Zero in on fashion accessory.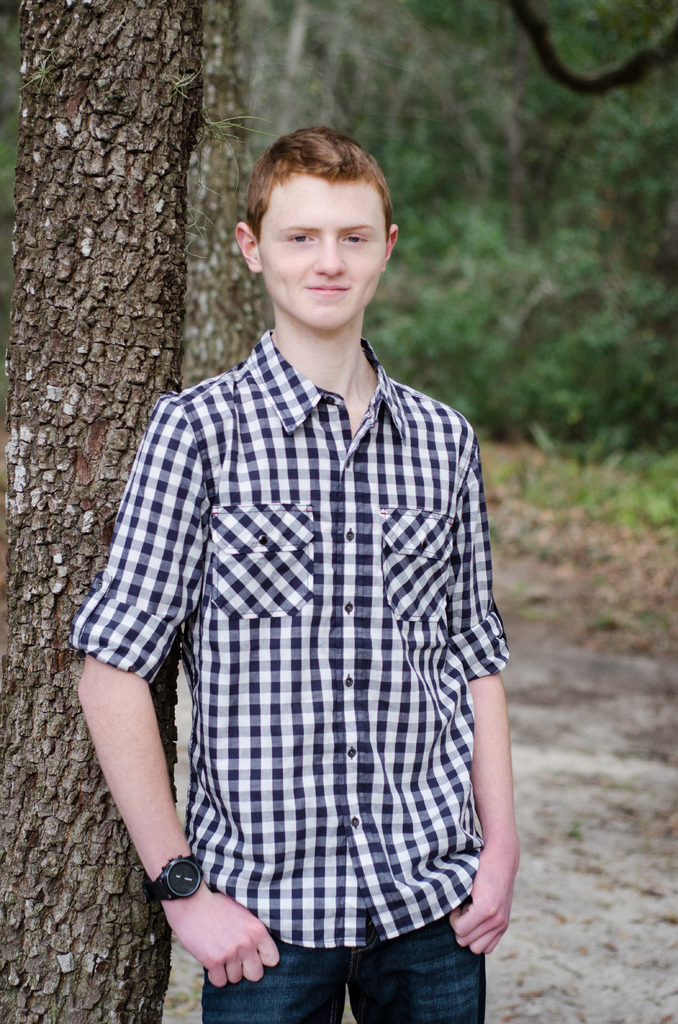
Zeroed in: {"left": 147, "top": 853, "right": 204, "bottom": 906}.
